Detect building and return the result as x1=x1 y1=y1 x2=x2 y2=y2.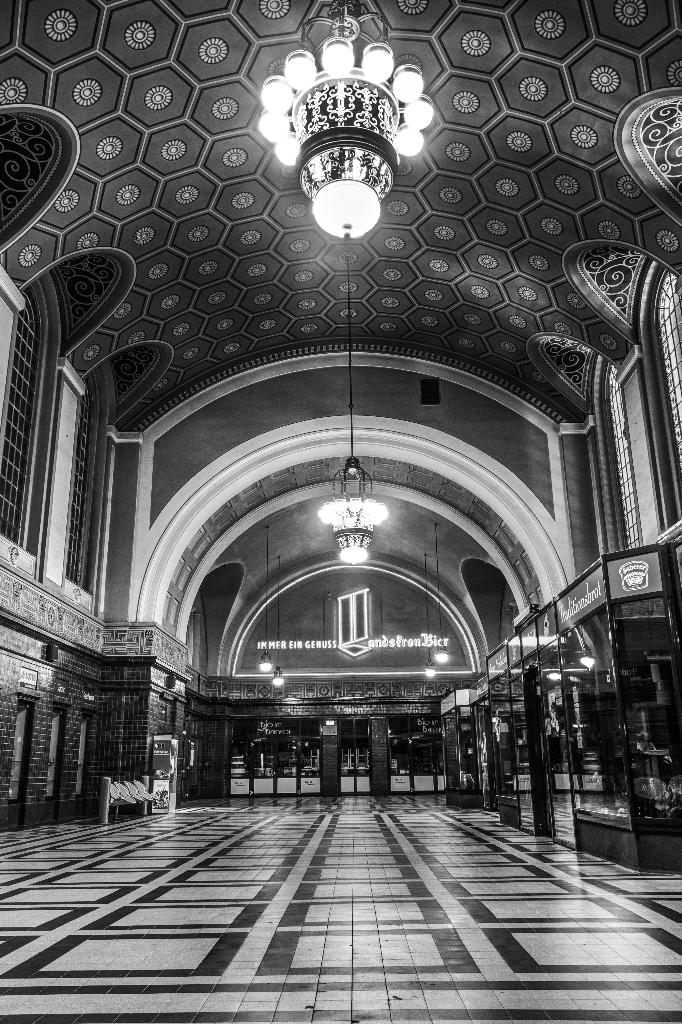
x1=0 y1=0 x2=681 y2=1023.
